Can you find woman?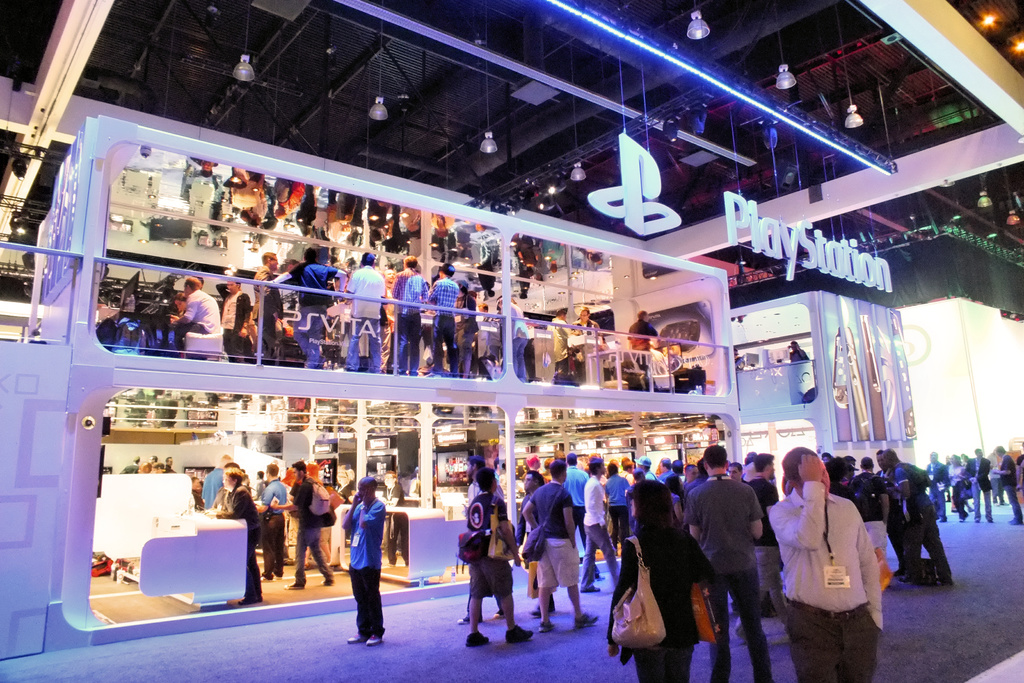
Yes, bounding box: <box>608,479,719,682</box>.
